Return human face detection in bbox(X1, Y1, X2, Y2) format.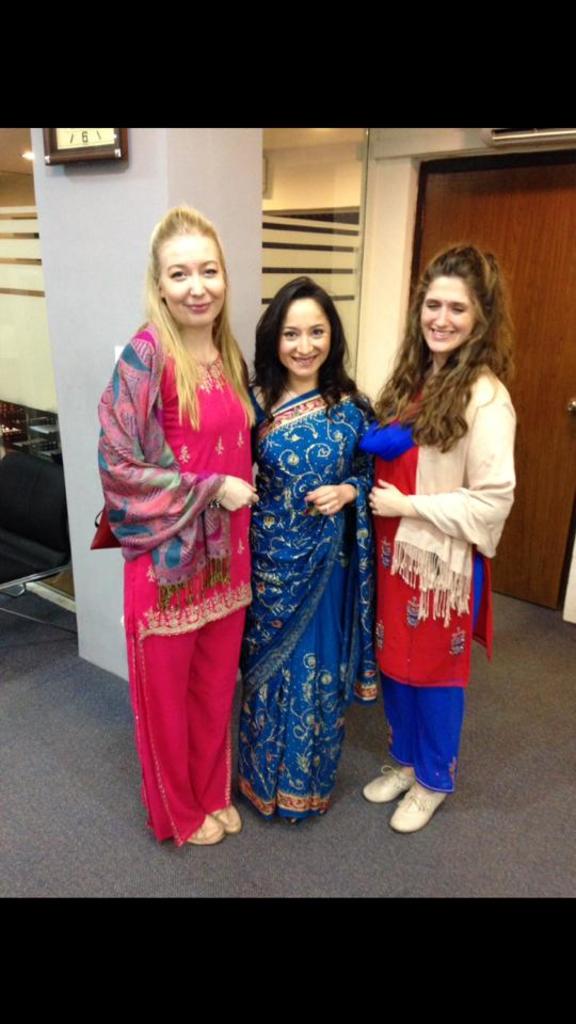
bbox(418, 279, 477, 355).
